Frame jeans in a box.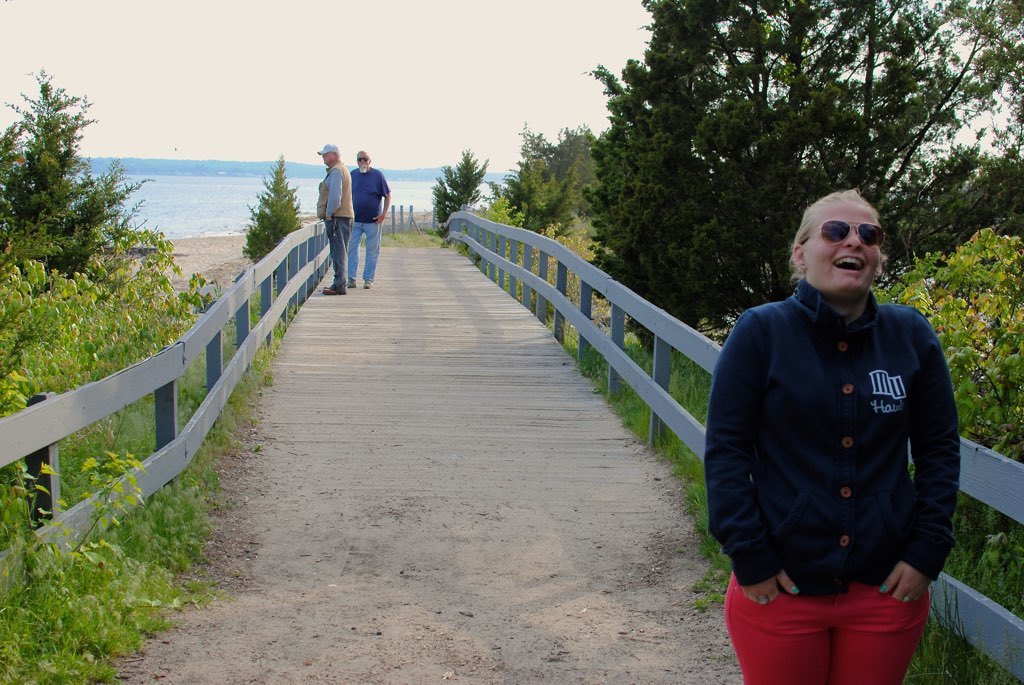
[left=349, top=221, right=381, bottom=279].
